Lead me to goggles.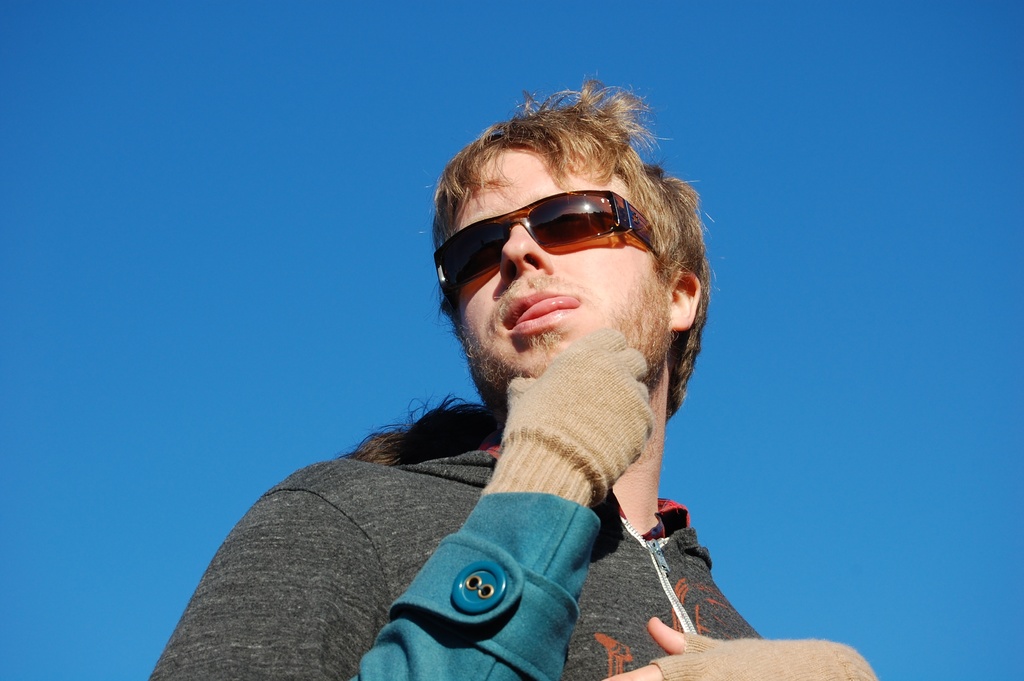
Lead to BBox(436, 196, 671, 305).
